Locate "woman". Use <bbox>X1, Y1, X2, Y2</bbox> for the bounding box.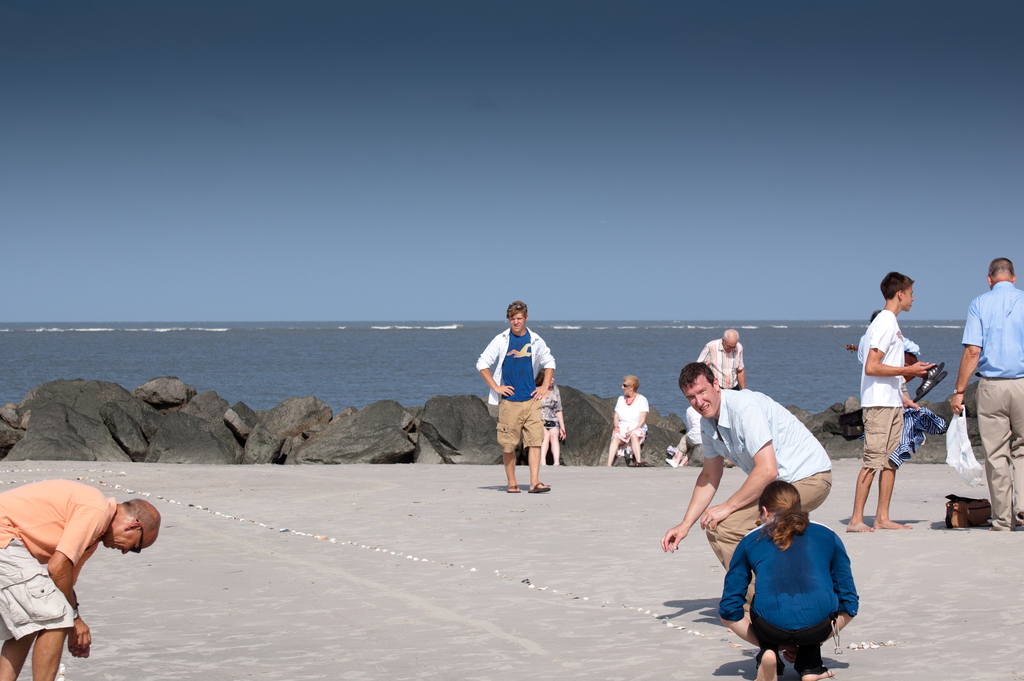
<bbox>530, 368, 568, 462</bbox>.
